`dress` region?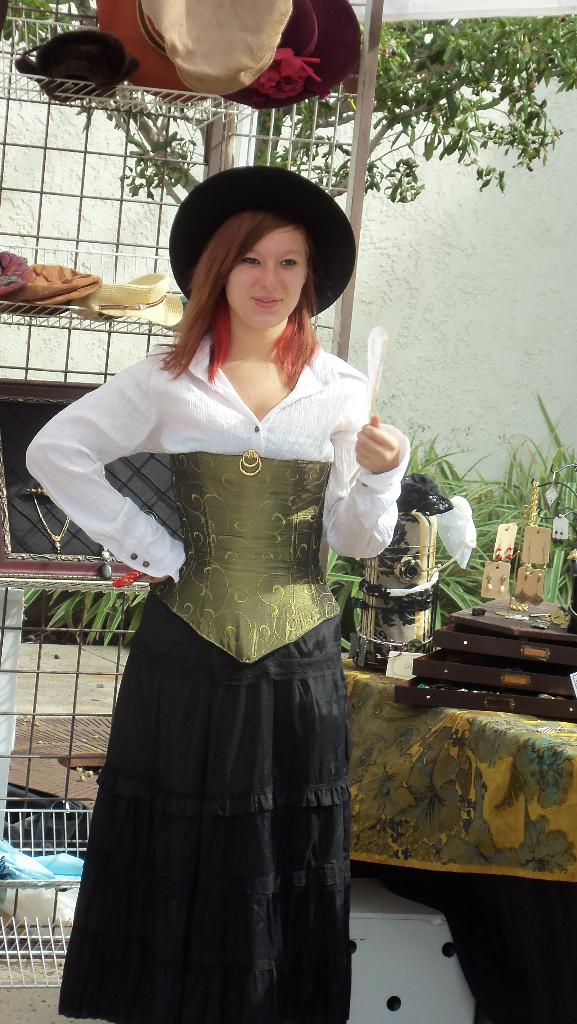
[left=26, top=337, right=407, bottom=1023]
